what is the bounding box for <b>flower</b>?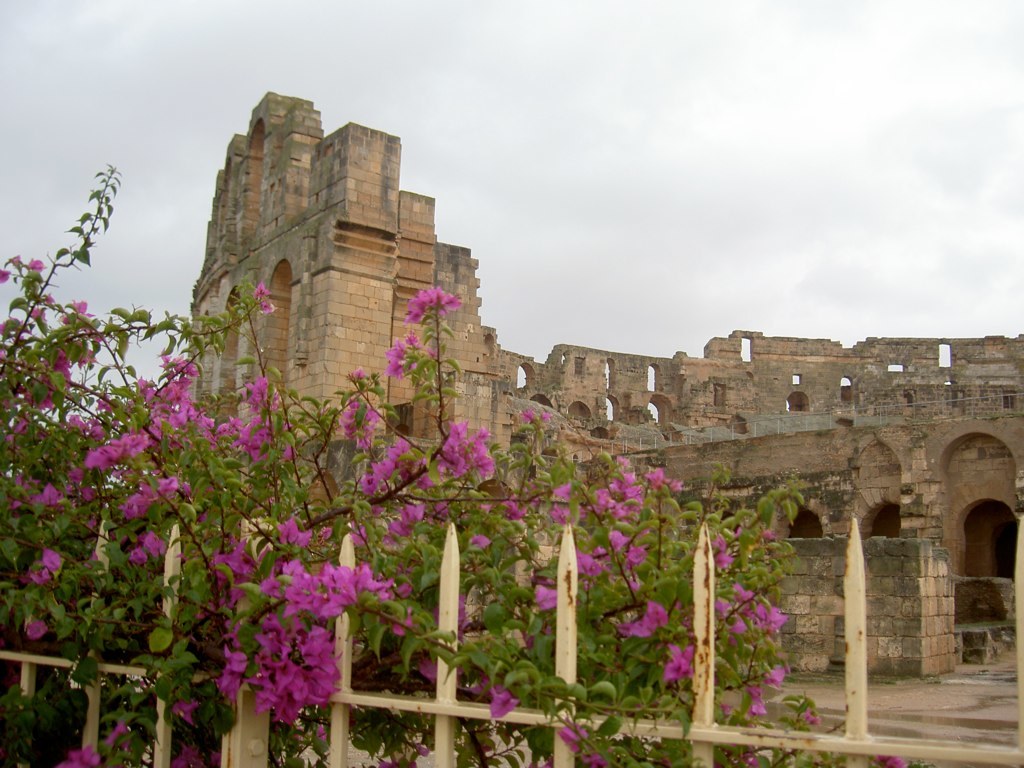
{"left": 252, "top": 279, "right": 268, "bottom": 300}.
